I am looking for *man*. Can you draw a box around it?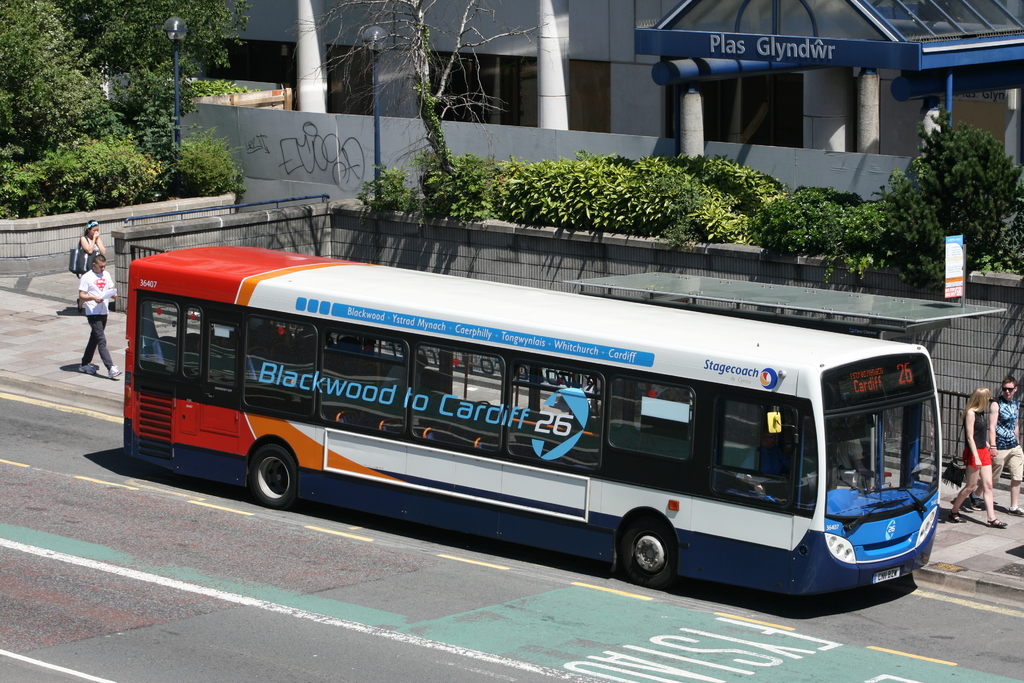
Sure, the bounding box is x1=973 y1=378 x2=1023 y2=518.
